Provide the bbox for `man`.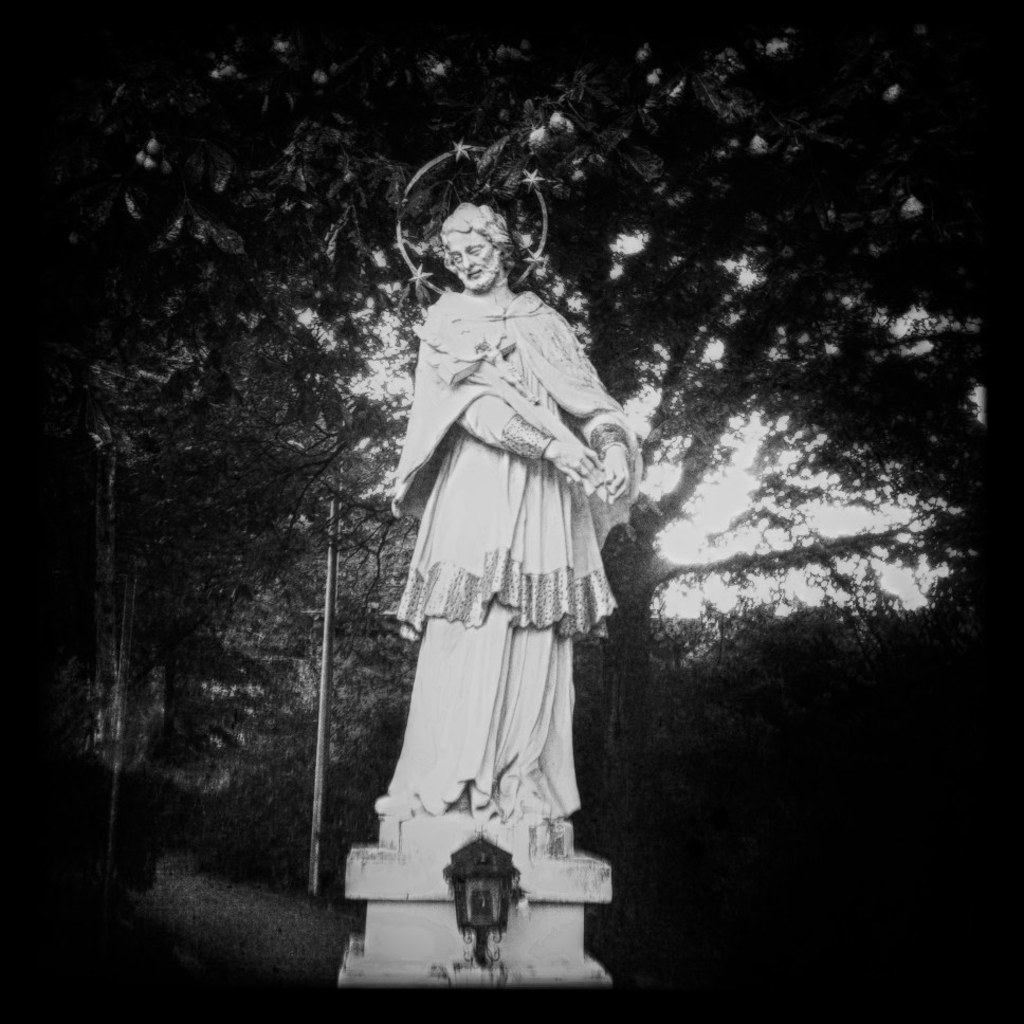
l=385, t=200, r=635, b=831.
